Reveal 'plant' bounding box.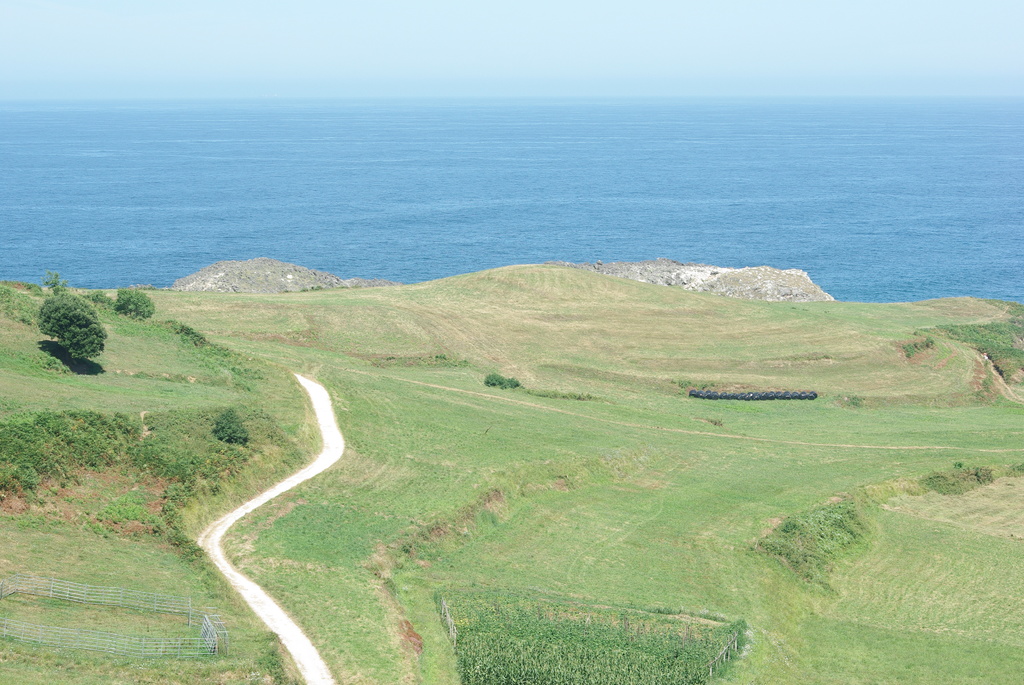
Revealed: pyautogui.locateOnScreen(212, 409, 248, 446).
